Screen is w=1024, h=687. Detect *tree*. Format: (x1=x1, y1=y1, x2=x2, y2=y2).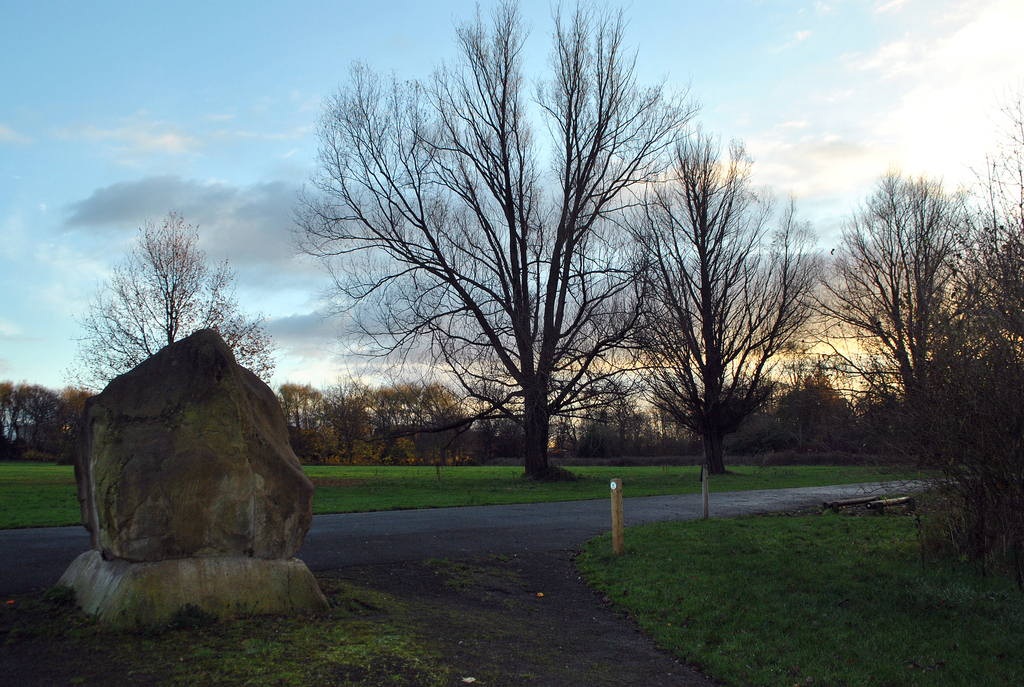
(x1=61, y1=203, x2=270, y2=391).
